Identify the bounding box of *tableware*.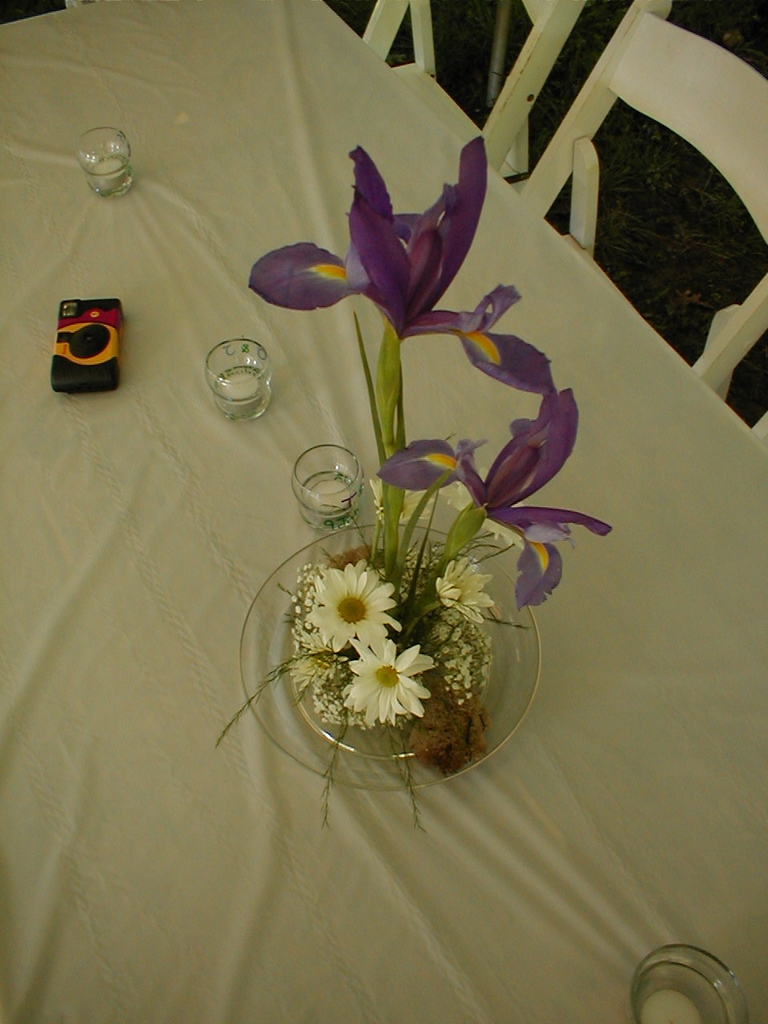
Rect(78, 126, 134, 194).
